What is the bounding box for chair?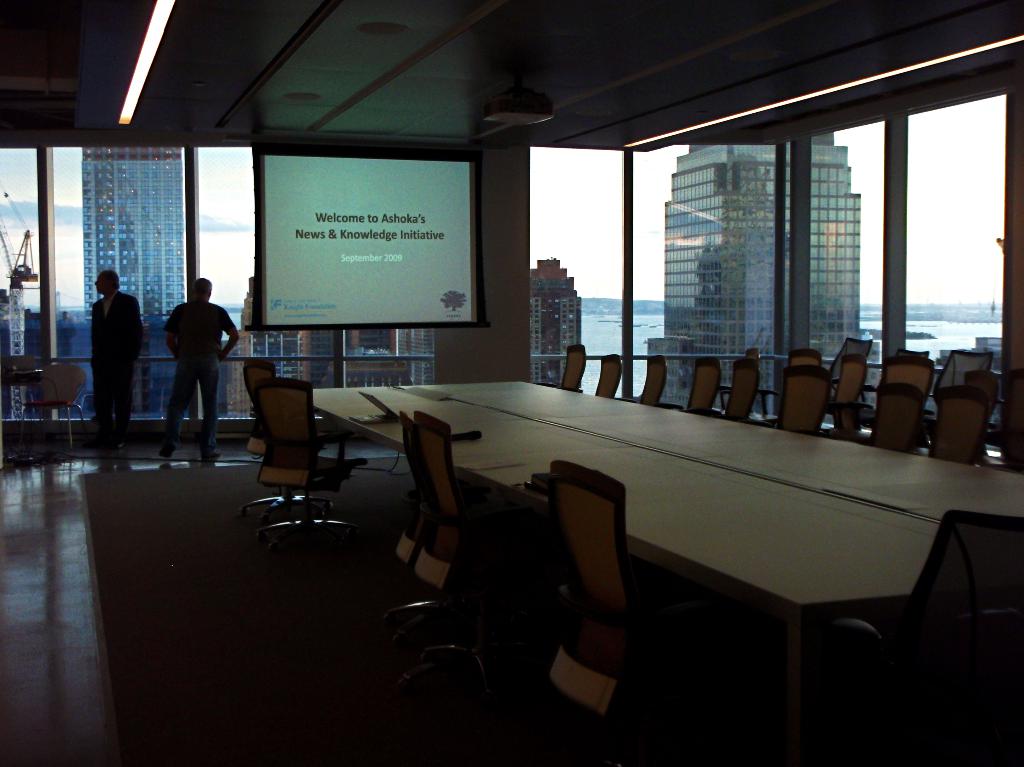
bbox=(595, 356, 628, 392).
